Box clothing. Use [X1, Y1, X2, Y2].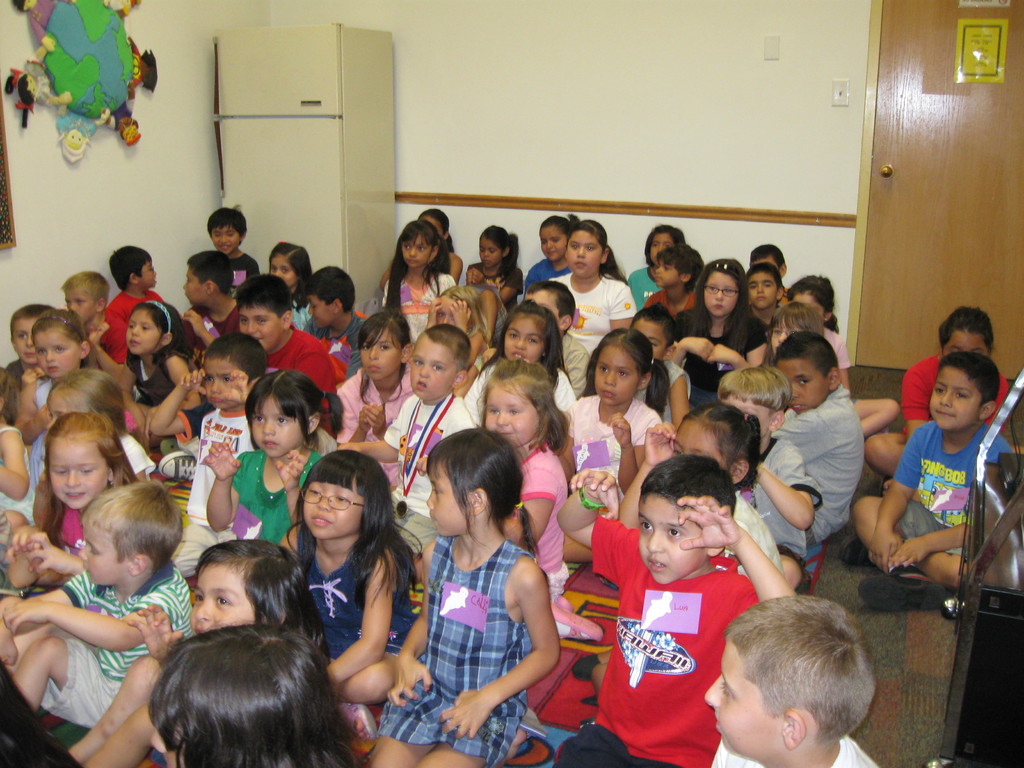
[550, 515, 758, 767].
